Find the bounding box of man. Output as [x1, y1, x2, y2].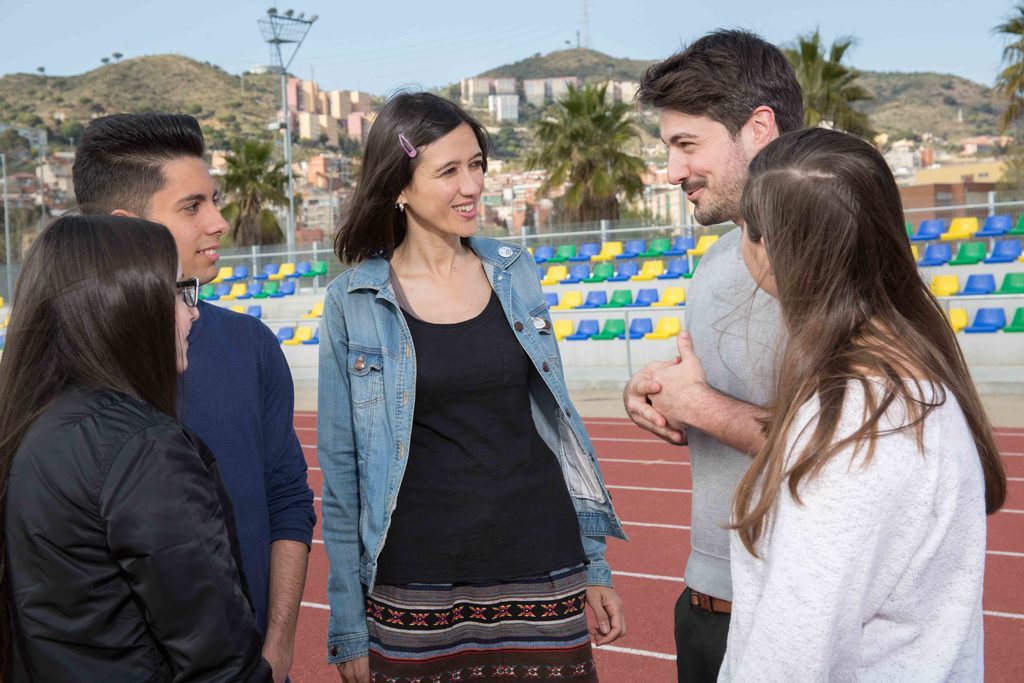
[80, 110, 317, 682].
